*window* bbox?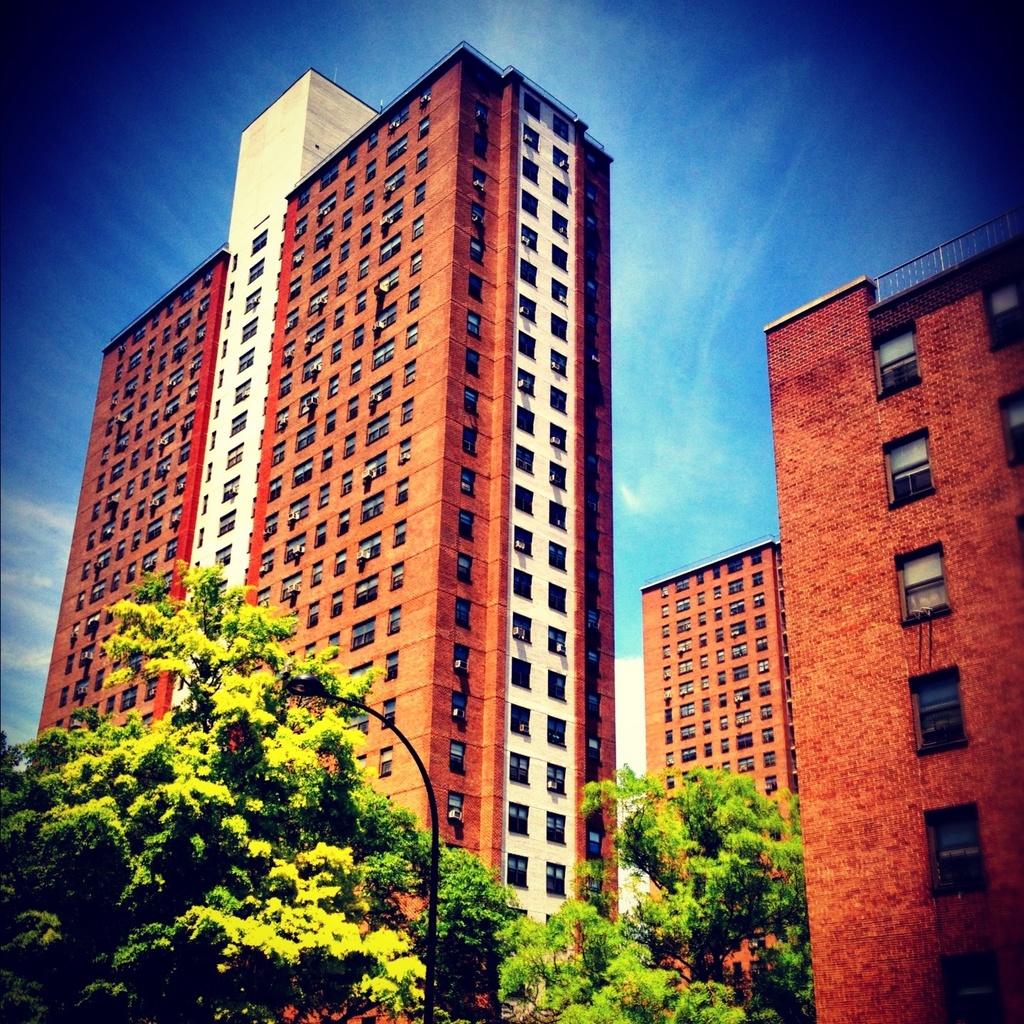
333:302:344:327
